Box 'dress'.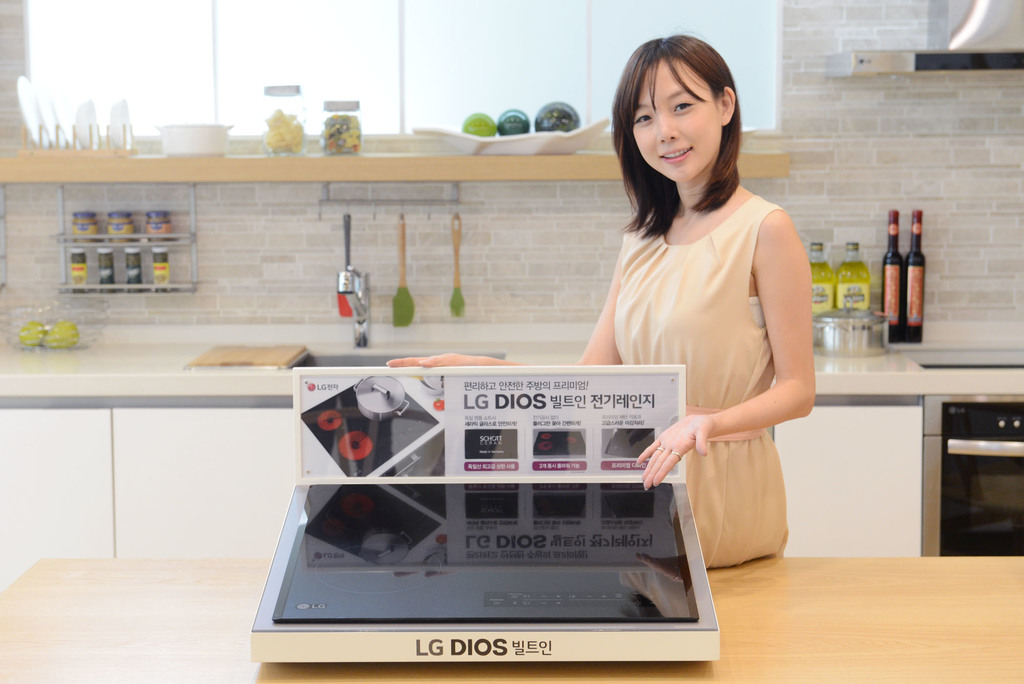
(614, 188, 787, 571).
